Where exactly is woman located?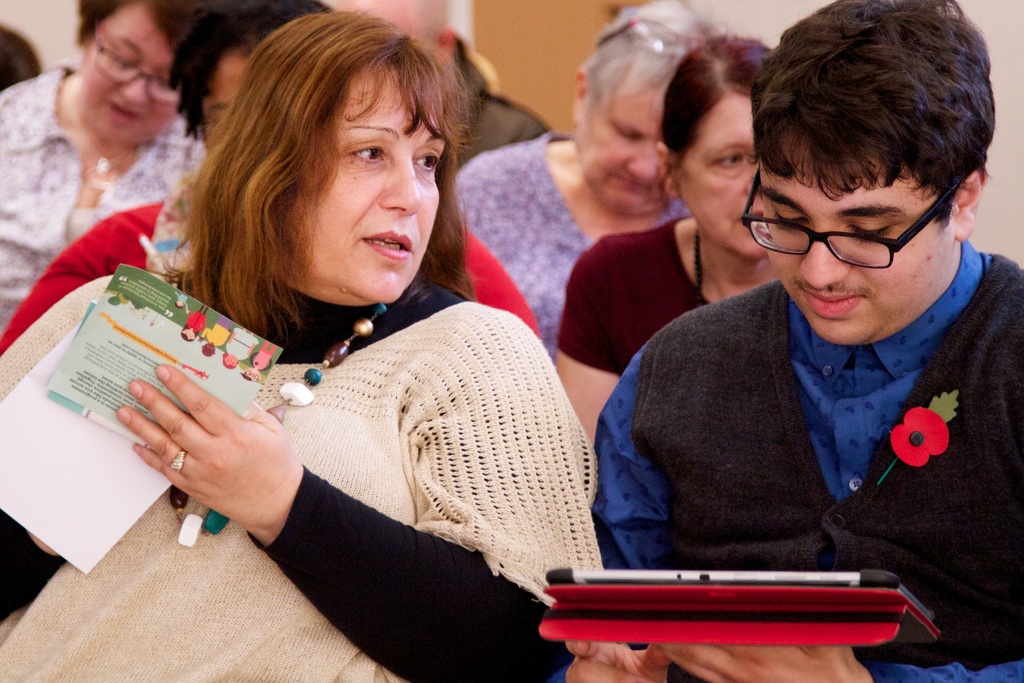
Its bounding box is rect(555, 38, 770, 441).
